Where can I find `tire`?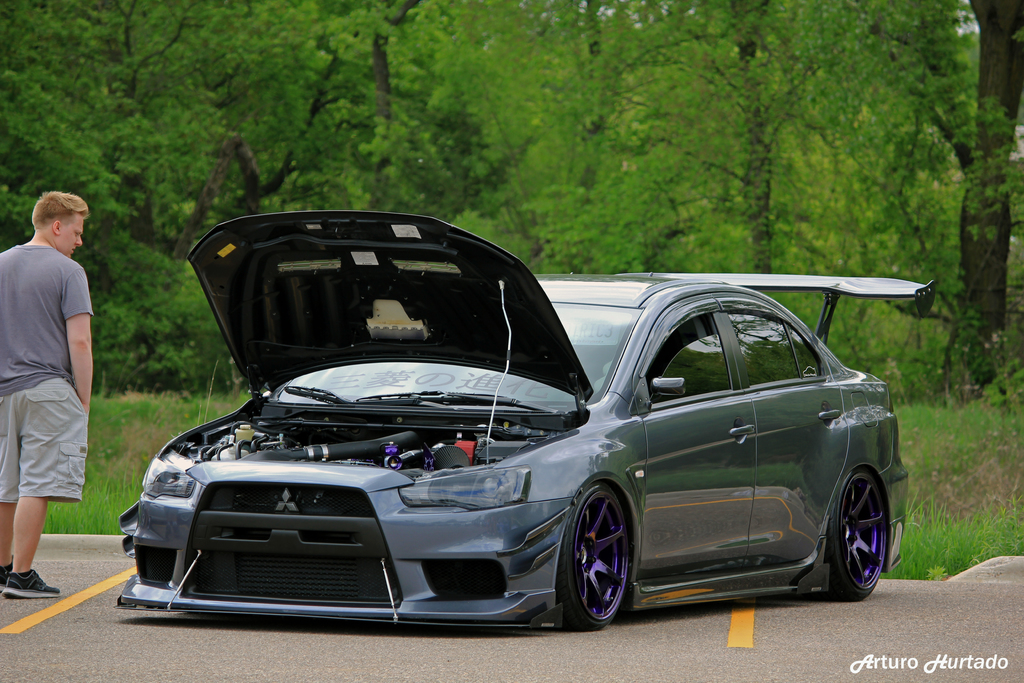
You can find it at (left=829, top=471, right=891, bottom=601).
